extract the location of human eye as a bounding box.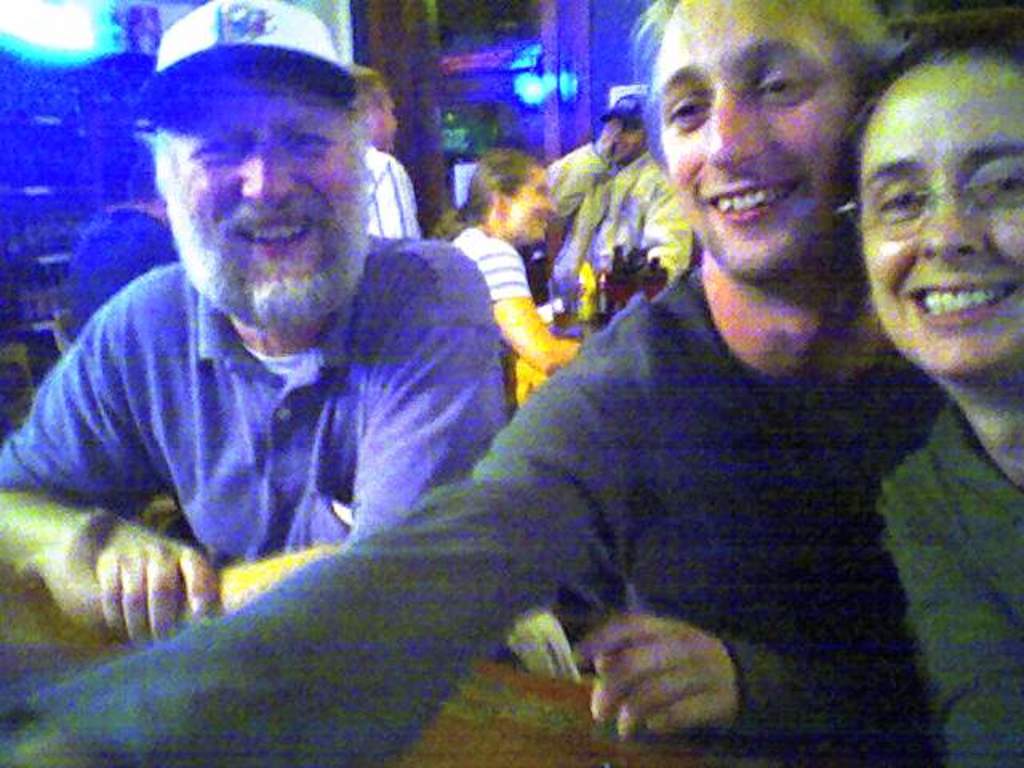
BBox(667, 86, 709, 125).
